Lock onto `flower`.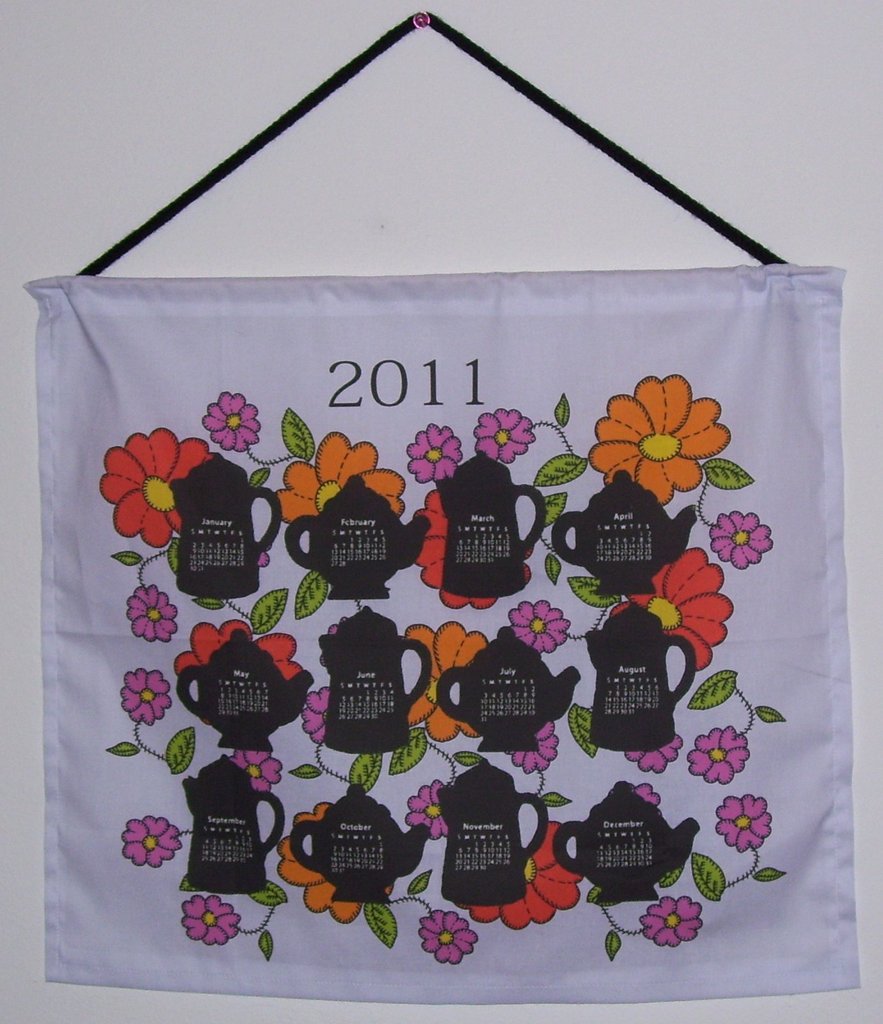
Locked: left=402, top=489, right=523, bottom=613.
